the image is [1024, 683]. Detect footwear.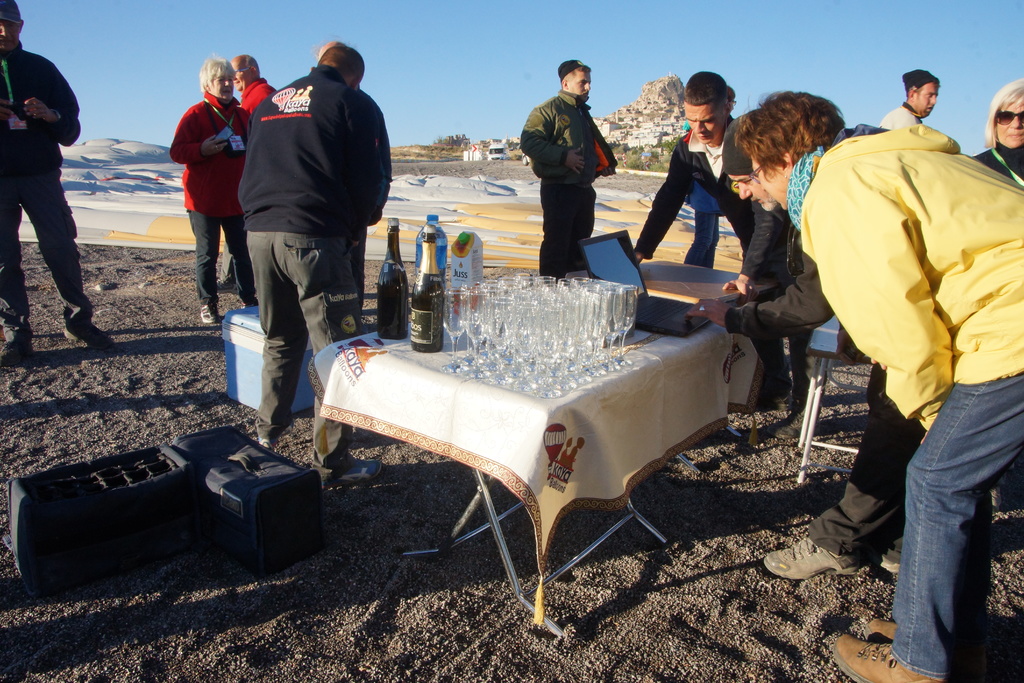
Detection: {"x1": 325, "y1": 453, "x2": 387, "y2": 481}.
